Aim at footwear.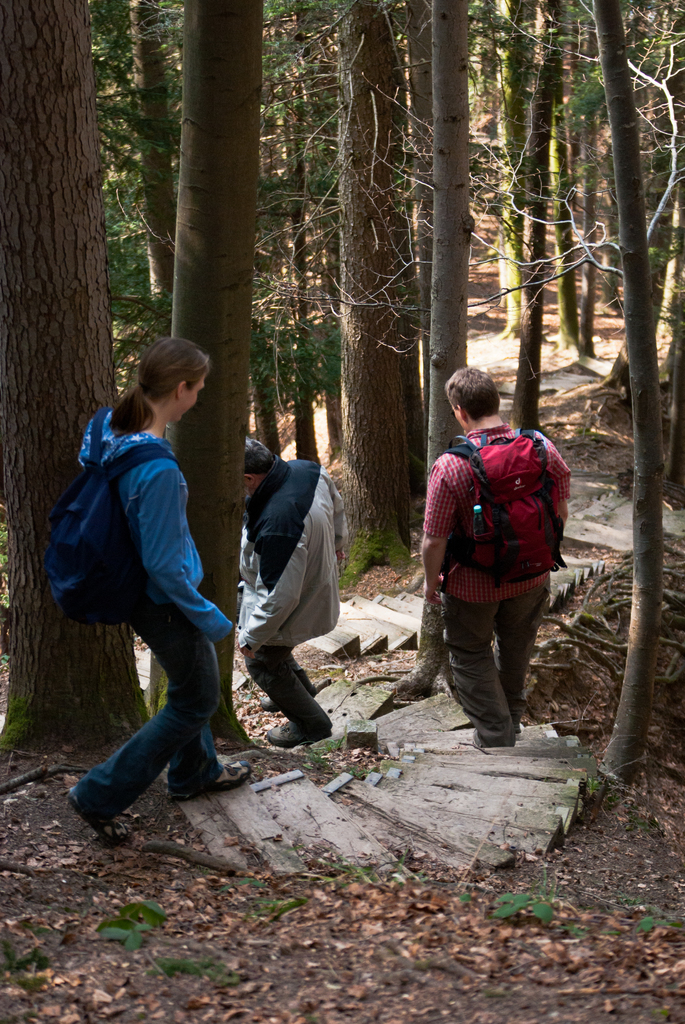
Aimed at (517, 722, 523, 738).
